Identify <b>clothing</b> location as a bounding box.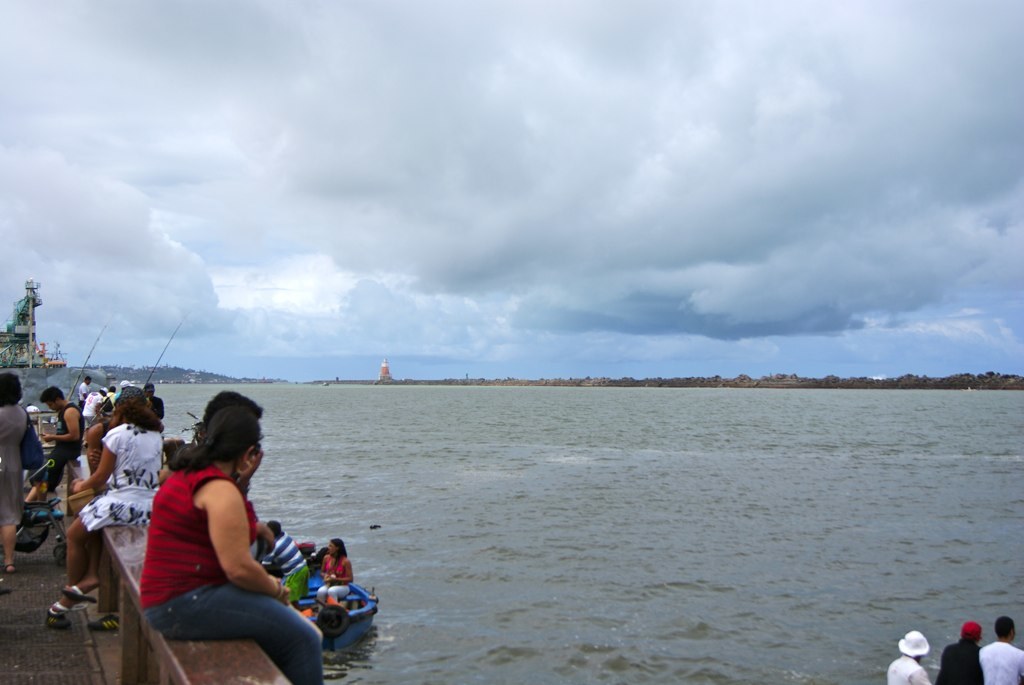
[138, 467, 331, 684].
